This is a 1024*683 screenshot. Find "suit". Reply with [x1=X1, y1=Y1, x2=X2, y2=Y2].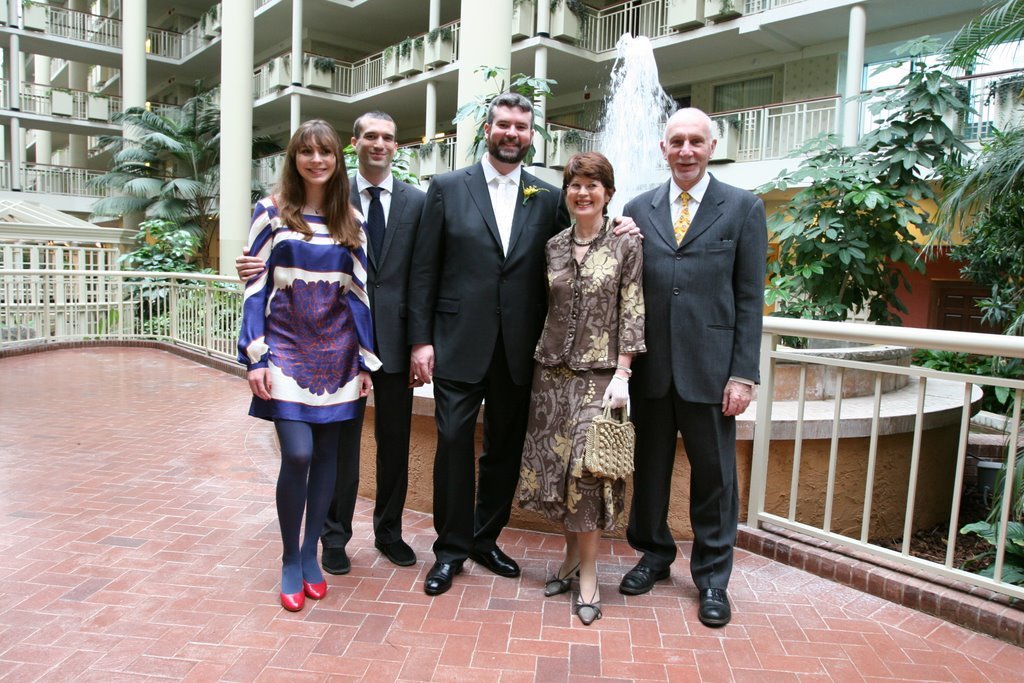
[x1=316, y1=167, x2=428, y2=554].
